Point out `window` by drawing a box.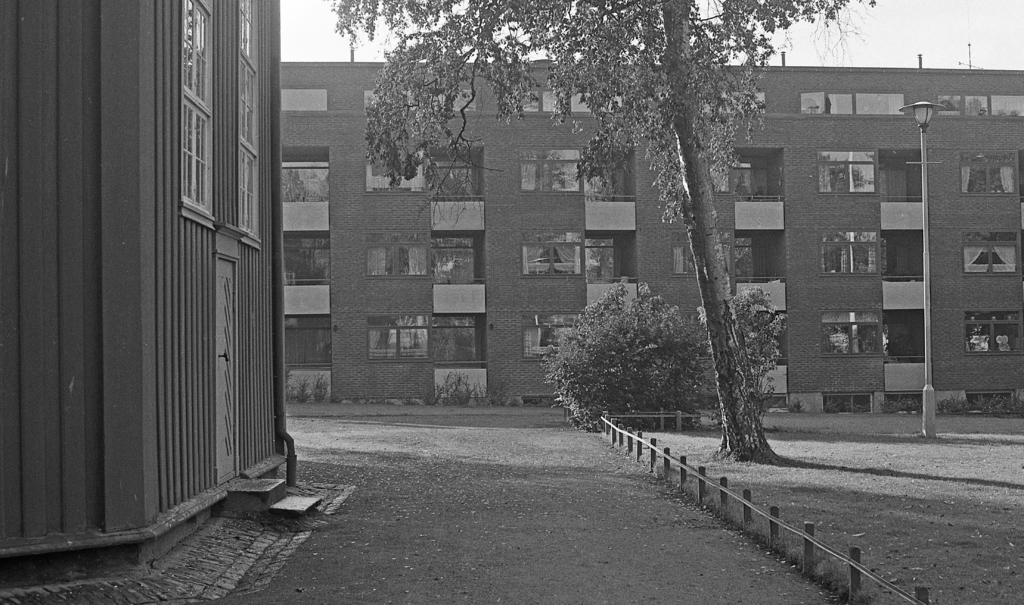
[822, 319, 885, 354].
